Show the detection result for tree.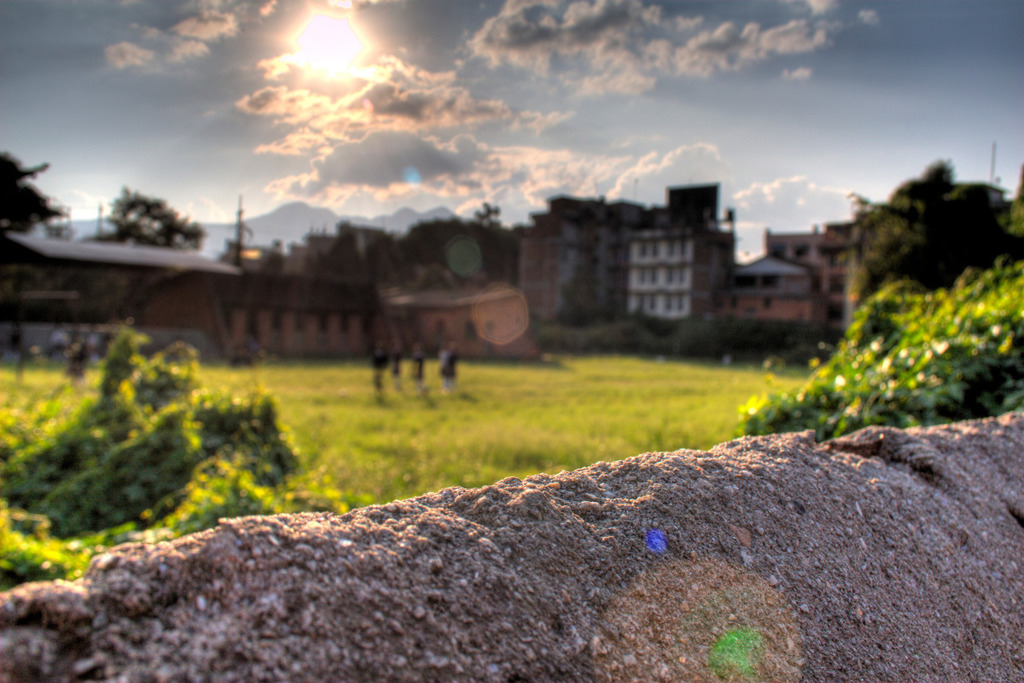
(0,153,67,235).
